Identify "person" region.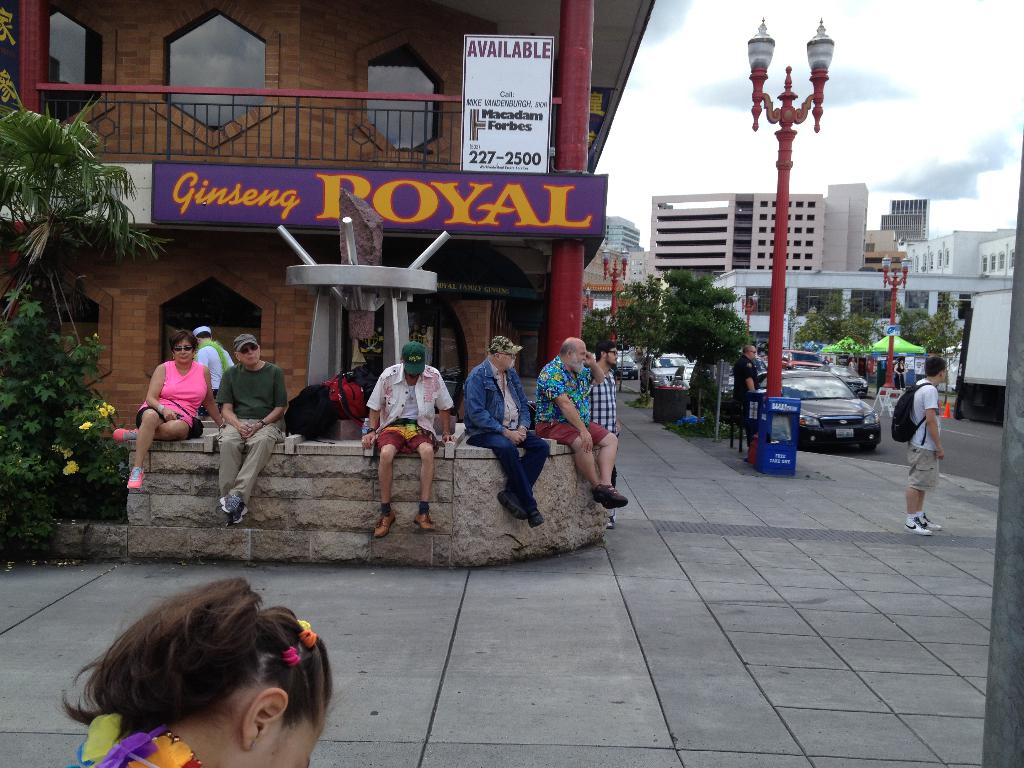
Region: x1=825, y1=355, x2=831, y2=367.
